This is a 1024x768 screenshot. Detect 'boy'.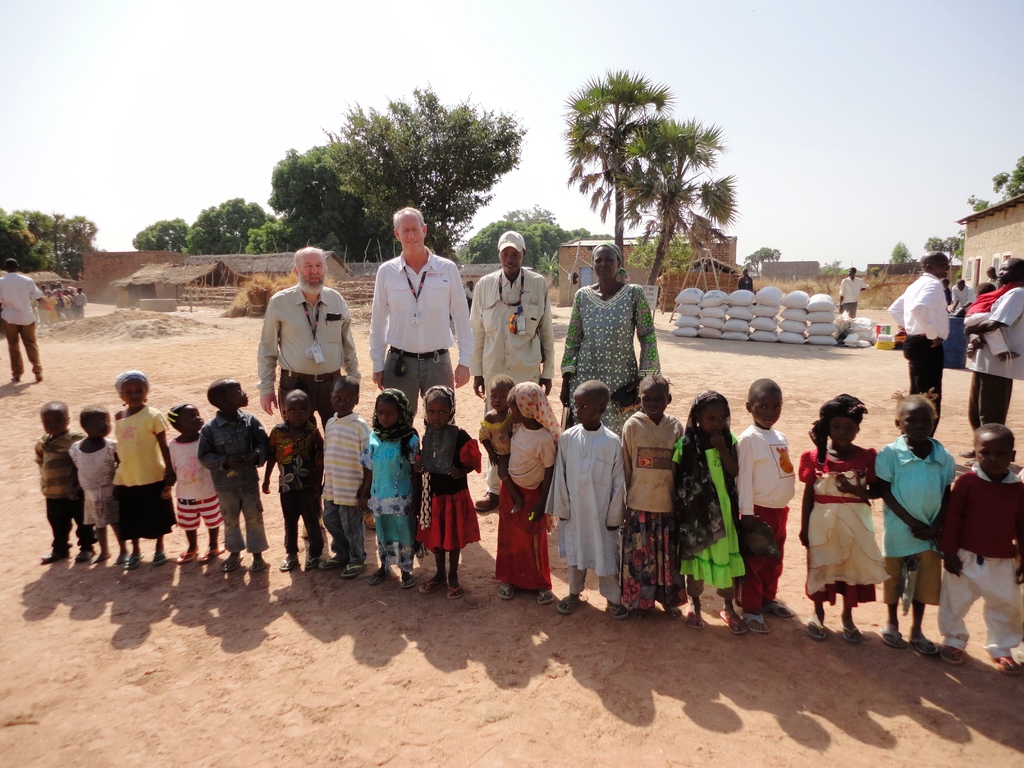
region(875, 394, 965, 660).
